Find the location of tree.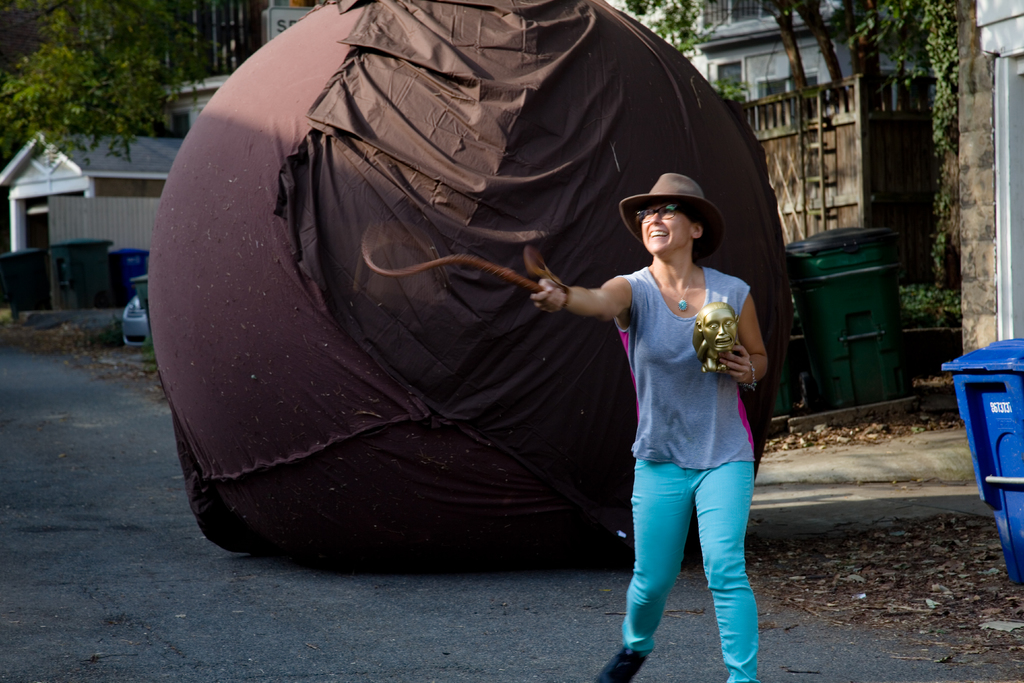
Location: 14/19/175/180.
